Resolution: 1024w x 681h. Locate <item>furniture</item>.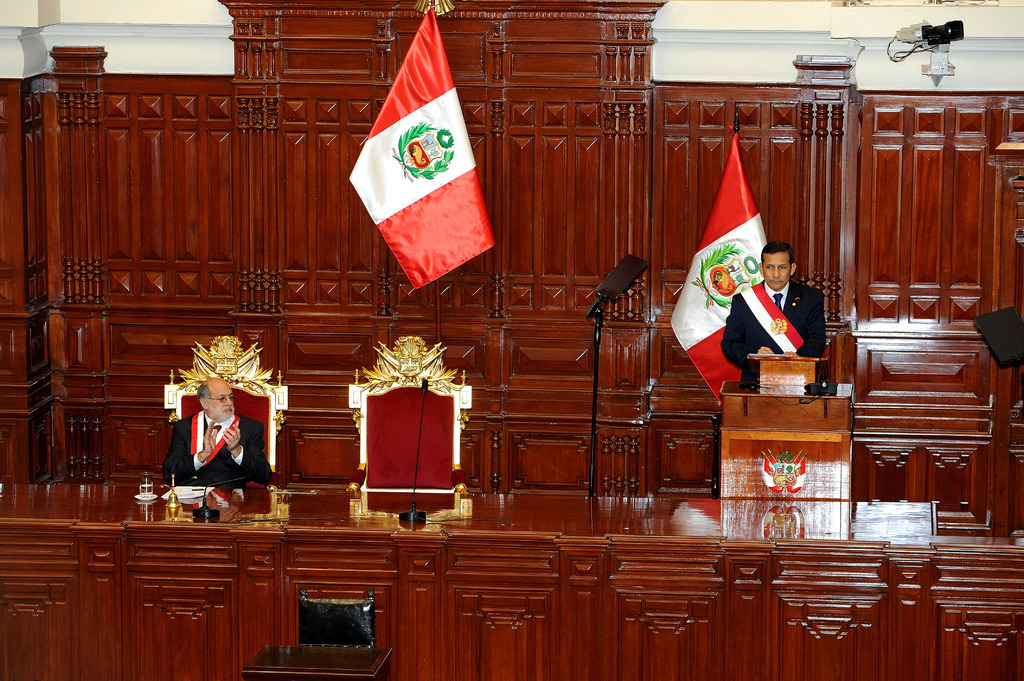
pyautogui.locateOnScreen(716, 346, 855, 497).
